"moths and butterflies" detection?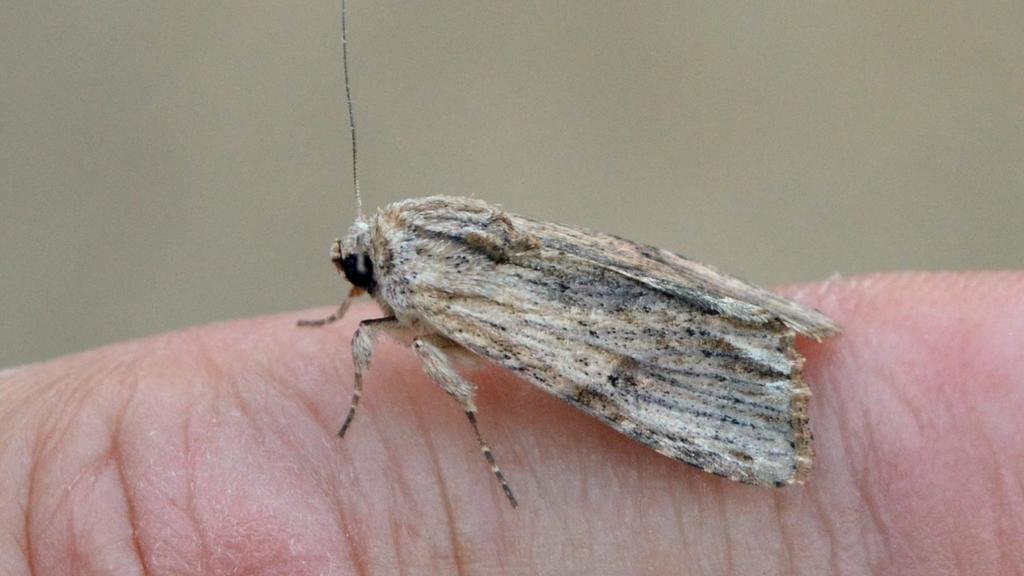
{"left": 291, "top": 0, "right": 845, "bottom": 508}
